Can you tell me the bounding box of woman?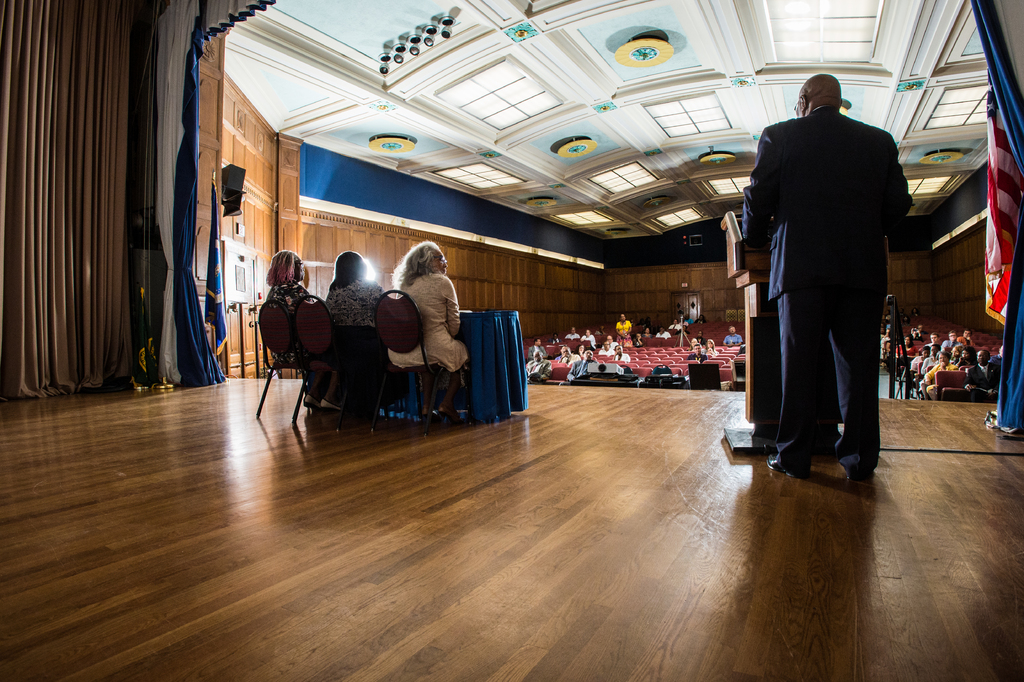
box=[911, 346, 931, 372].
